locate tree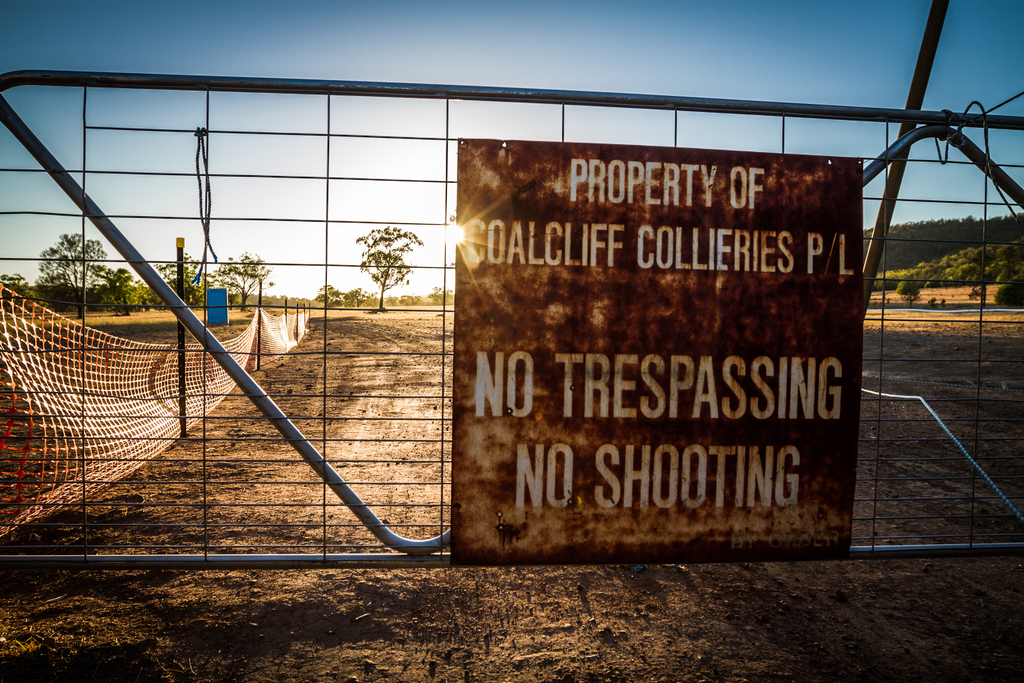
locate(215, 251, 268, 314)
